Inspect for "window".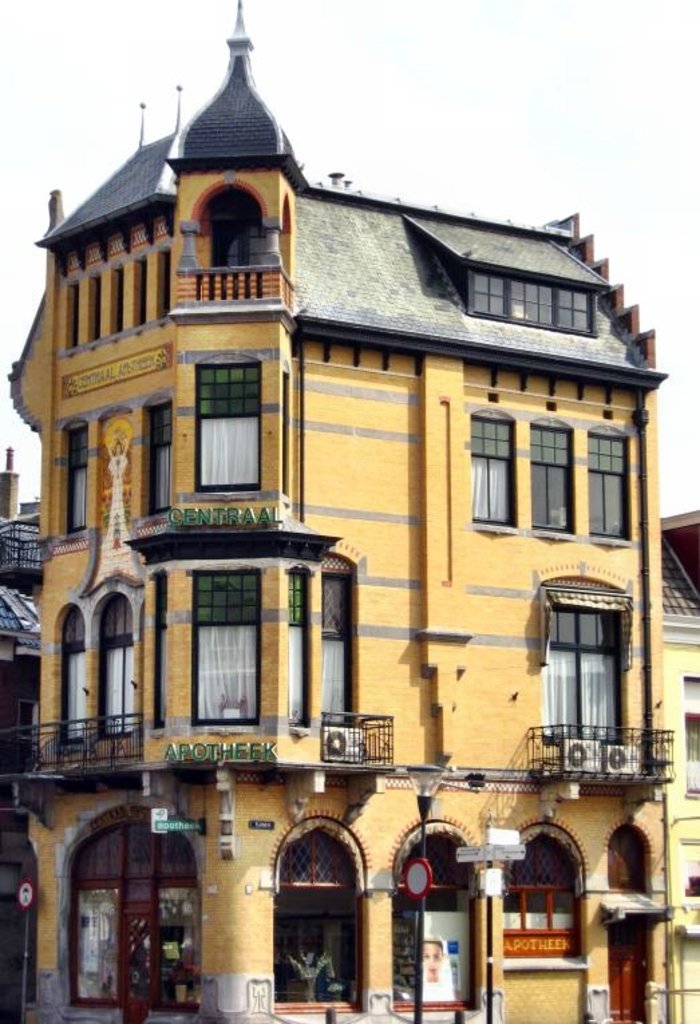
Inspection: (472,415,519,534).
